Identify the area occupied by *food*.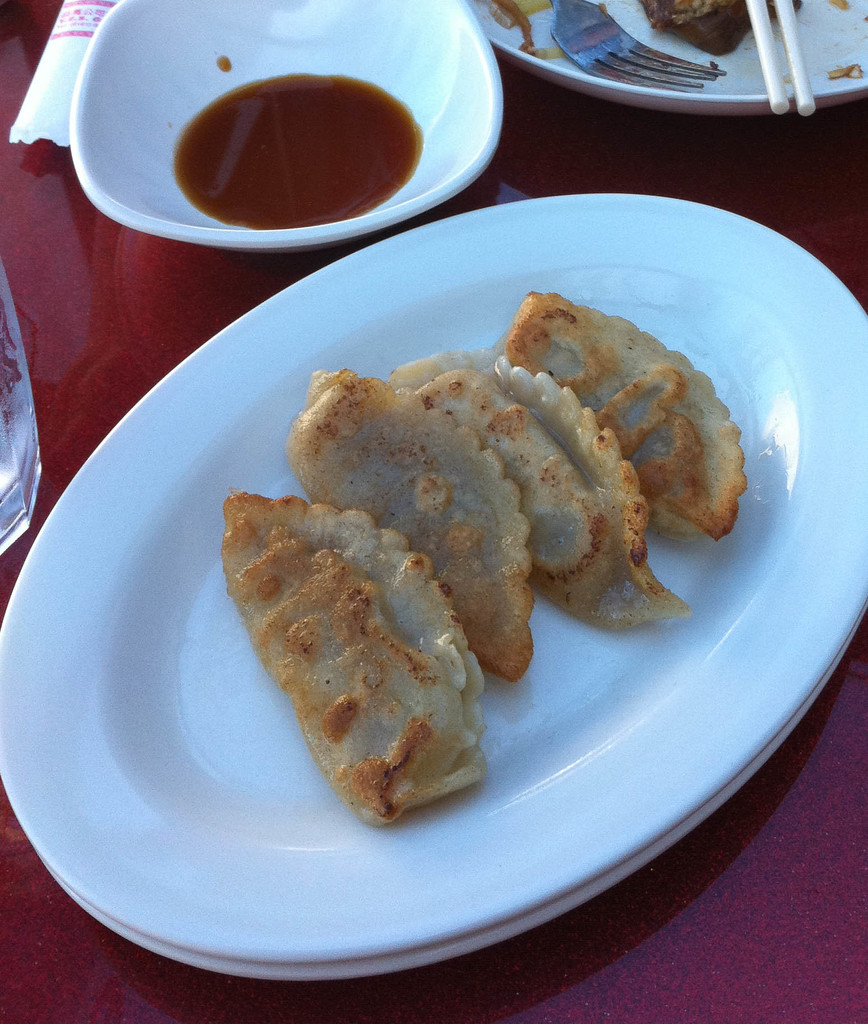
Area: region(285, 364, 536, 683).
